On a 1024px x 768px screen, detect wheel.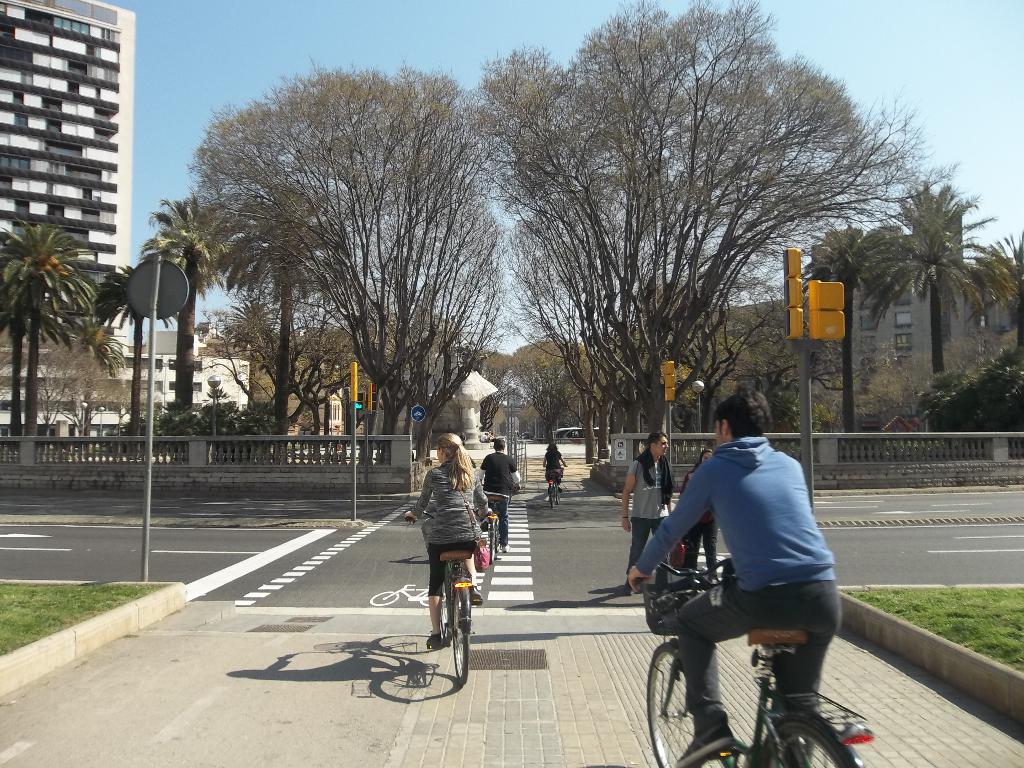
<region>641, 638, 710, 767</region>.
